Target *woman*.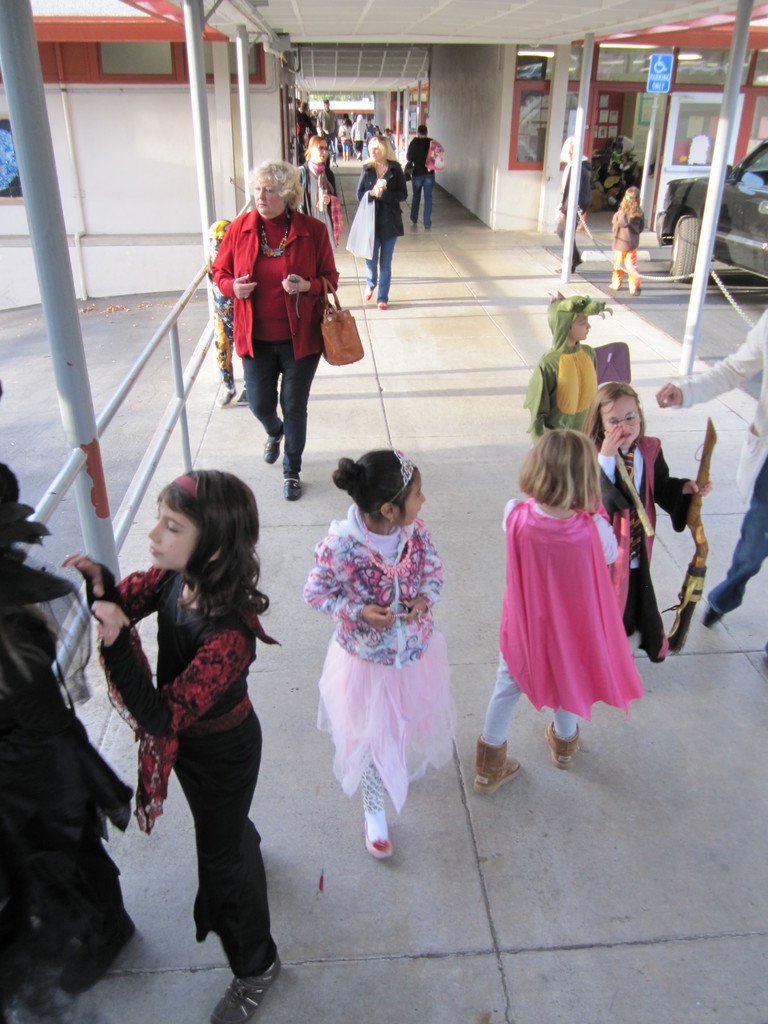
Target region: (x1=293, y1=134, x2=340, y2=250).
